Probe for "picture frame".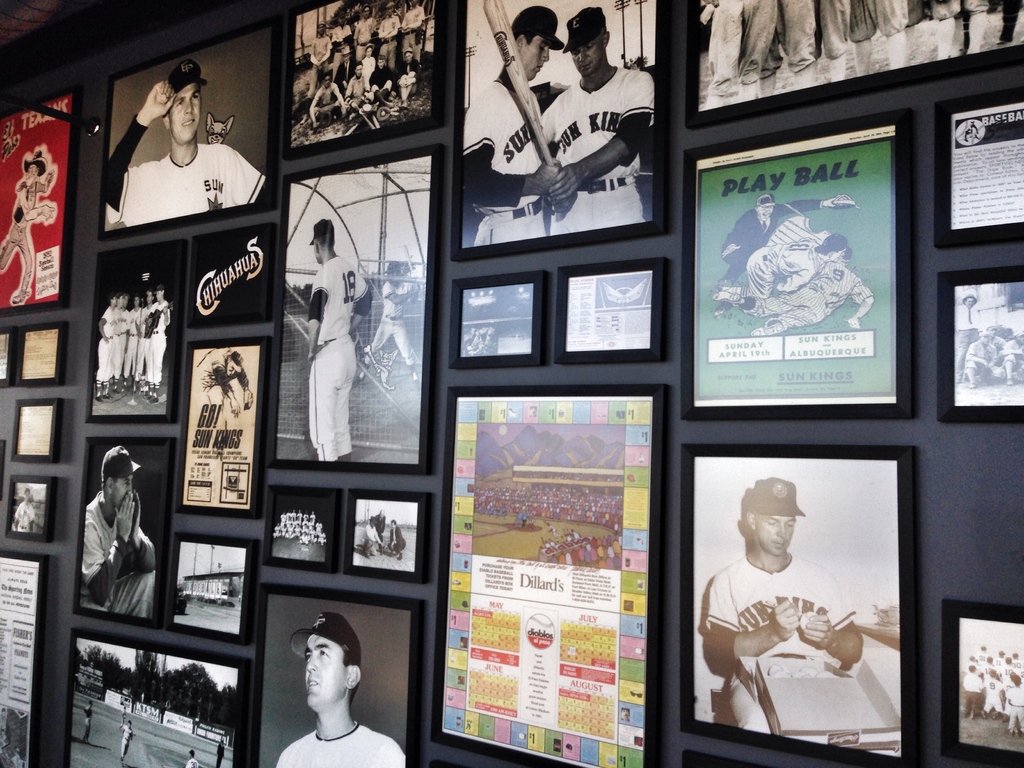
Probe result: box(187, 228, 271, 331).
